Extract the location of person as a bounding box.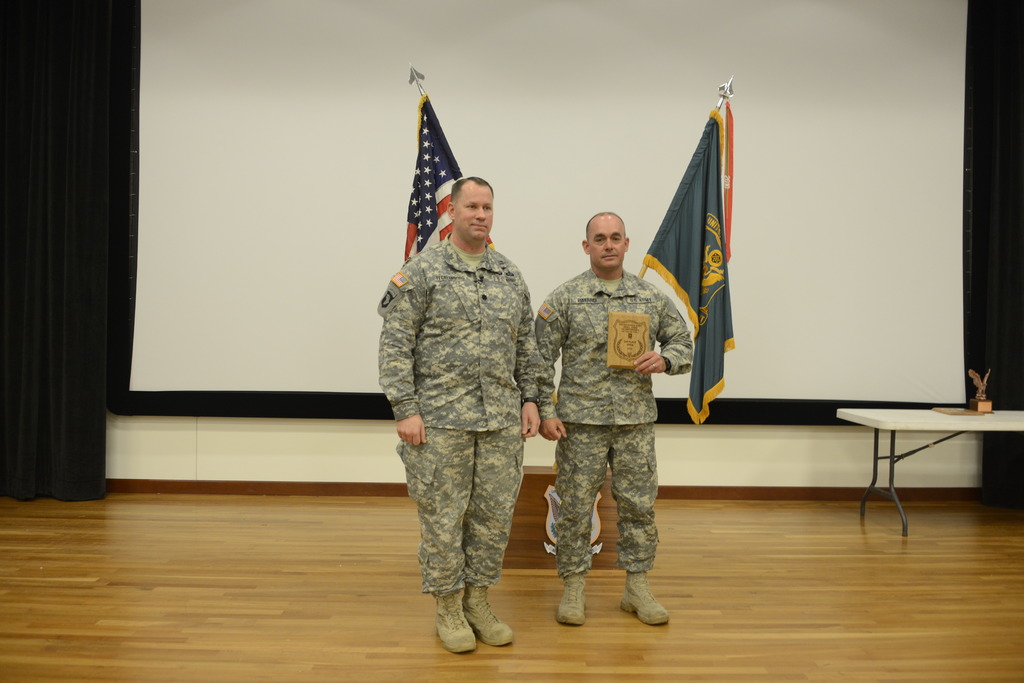
bbox(535, 211, 694, 623).
